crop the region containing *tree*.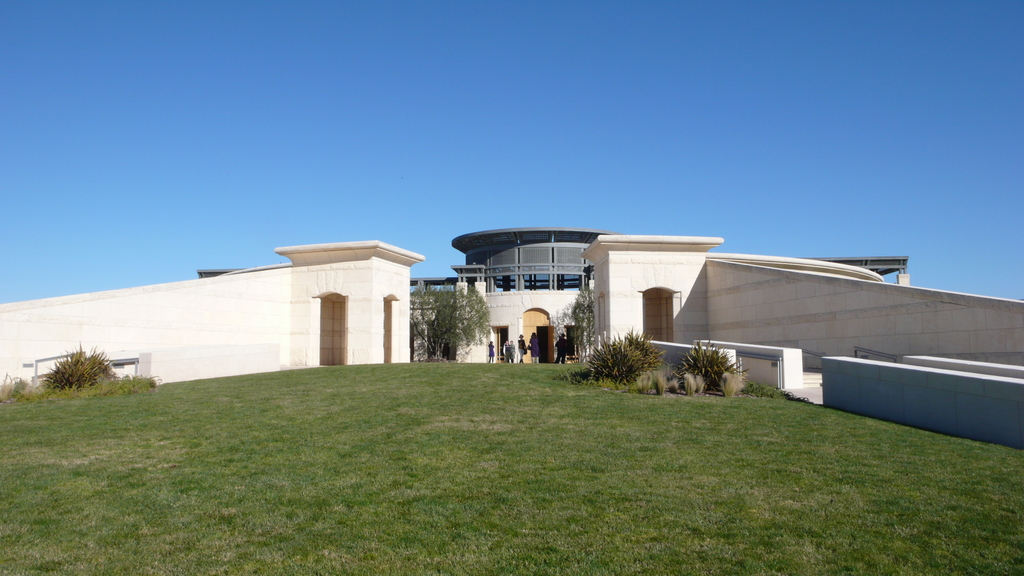
Crop region: x1=559 y1=295 x2=596 y2=361.
